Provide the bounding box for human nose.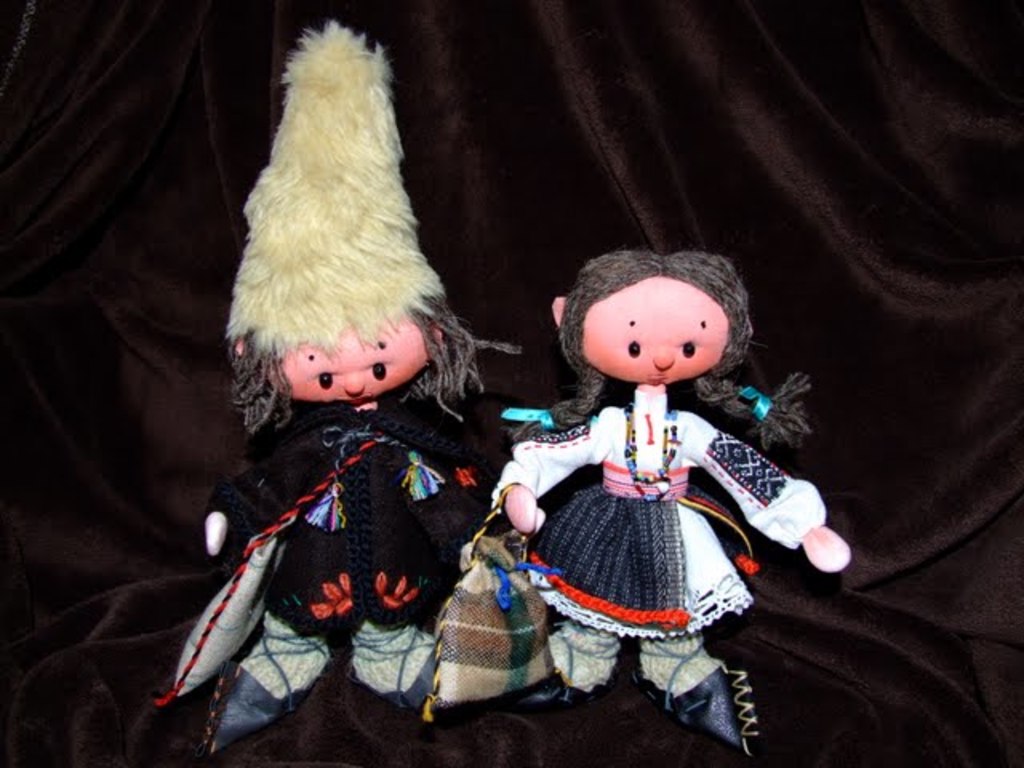
<box>648,350,678,373</box>.
